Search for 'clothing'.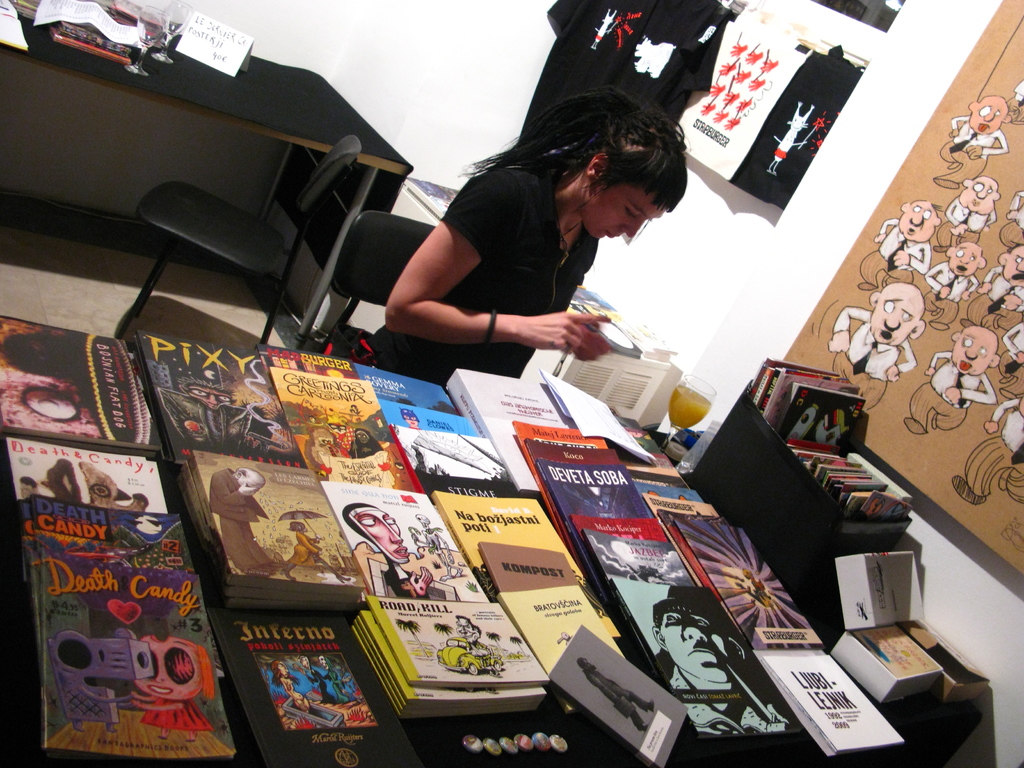
Found at x1=922, y1=264, x2=980, y2=326.
